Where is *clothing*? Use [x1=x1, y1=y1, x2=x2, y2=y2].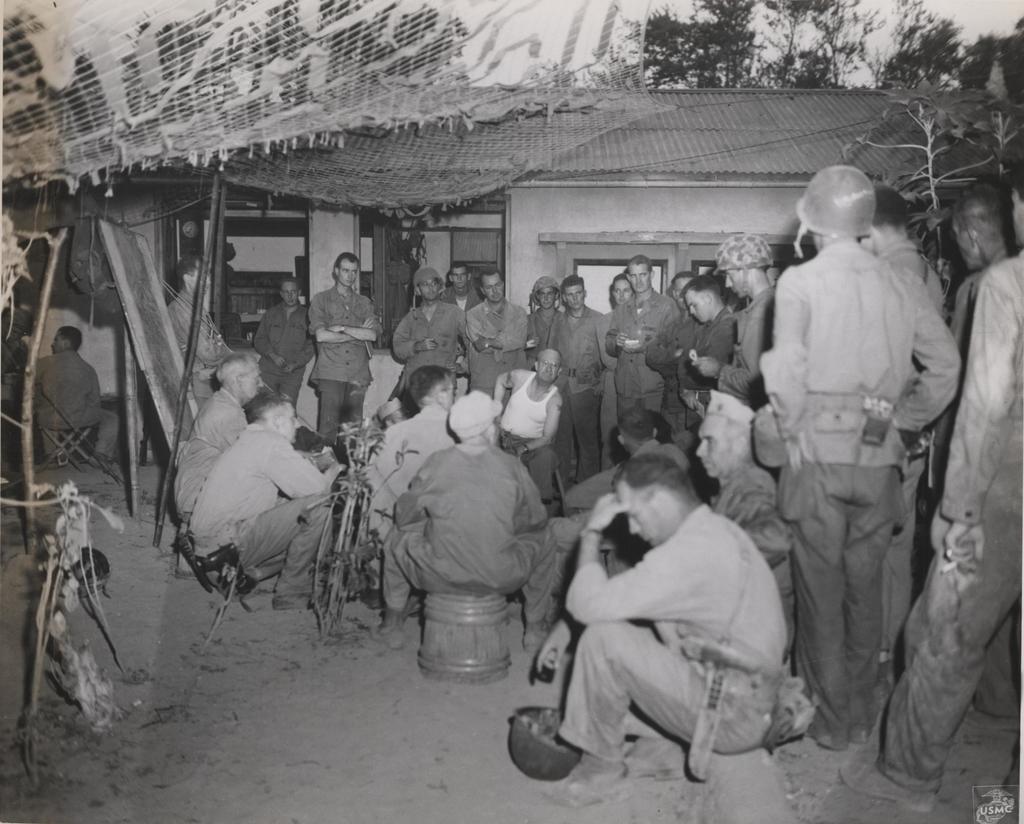
[x1=526, y1=302, x2=564, y2=354].
